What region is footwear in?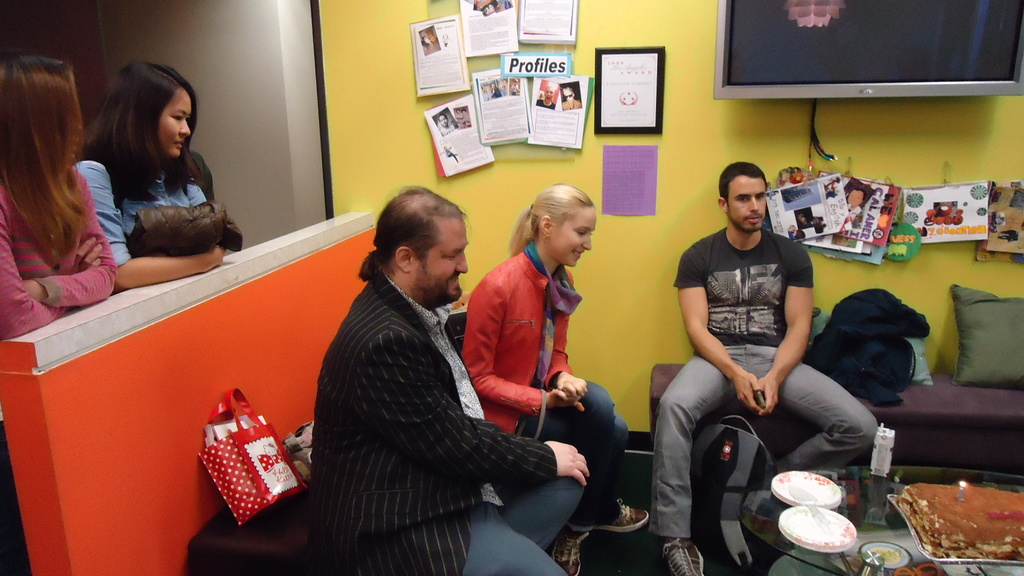
l=664, t=538, r=707, b=575.
